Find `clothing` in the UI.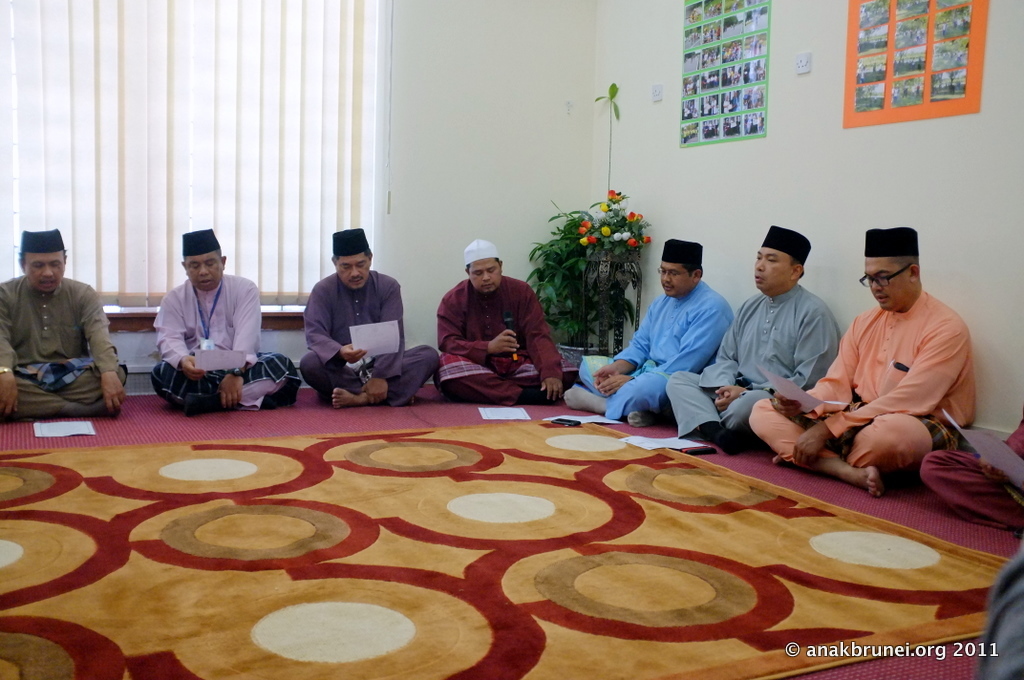
UI element at bbox=(663, 279, 839, 452).
